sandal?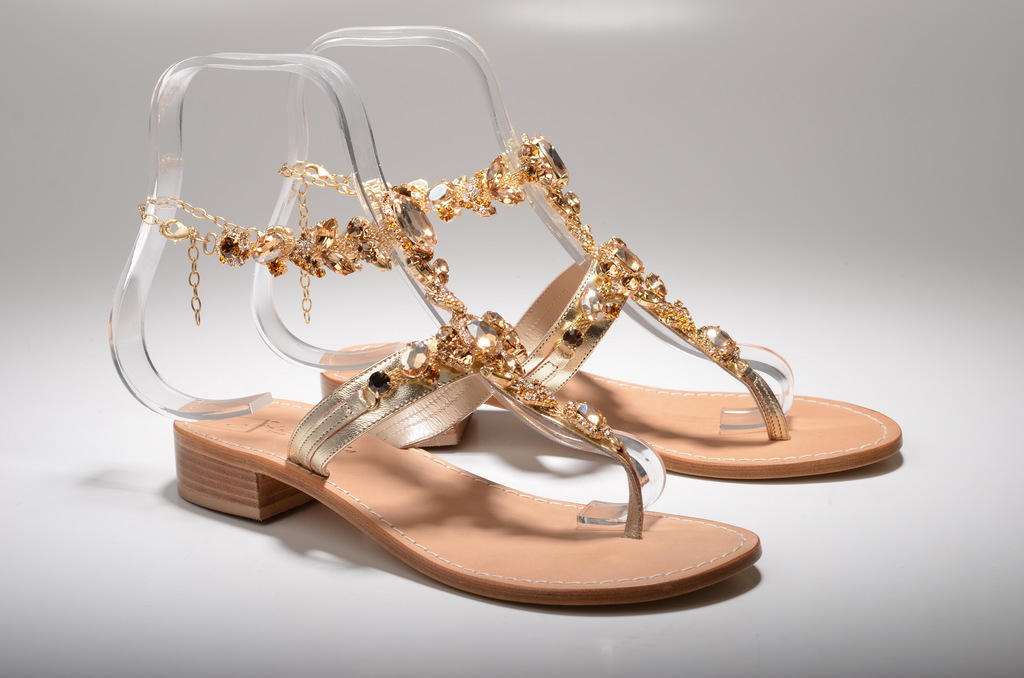
rect(244, 30, 905, 479)
